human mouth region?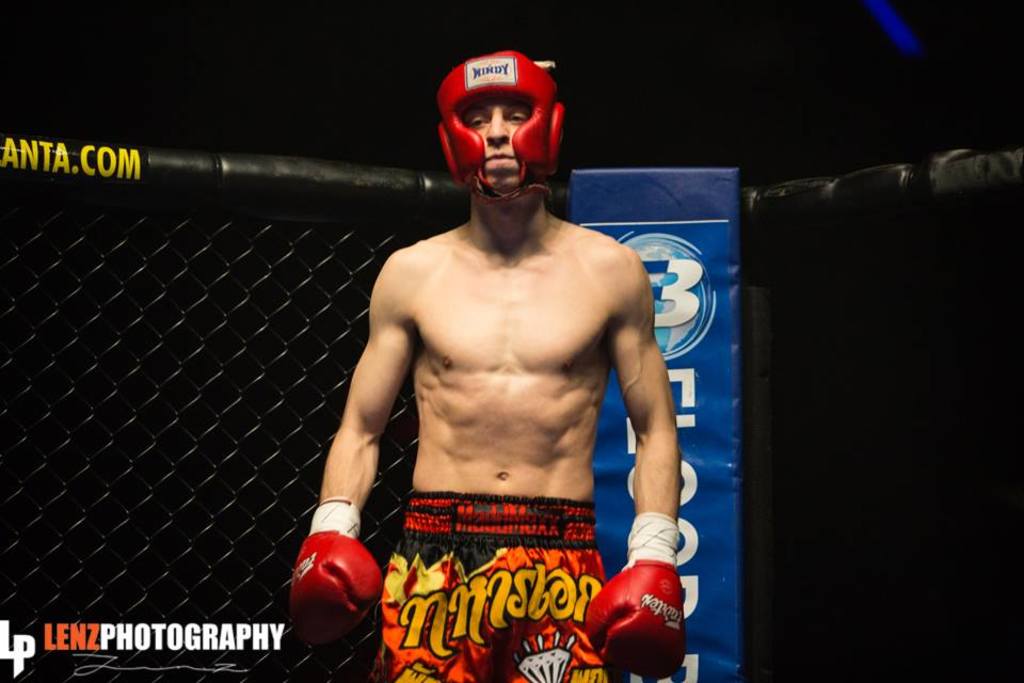
489:153:516:162
